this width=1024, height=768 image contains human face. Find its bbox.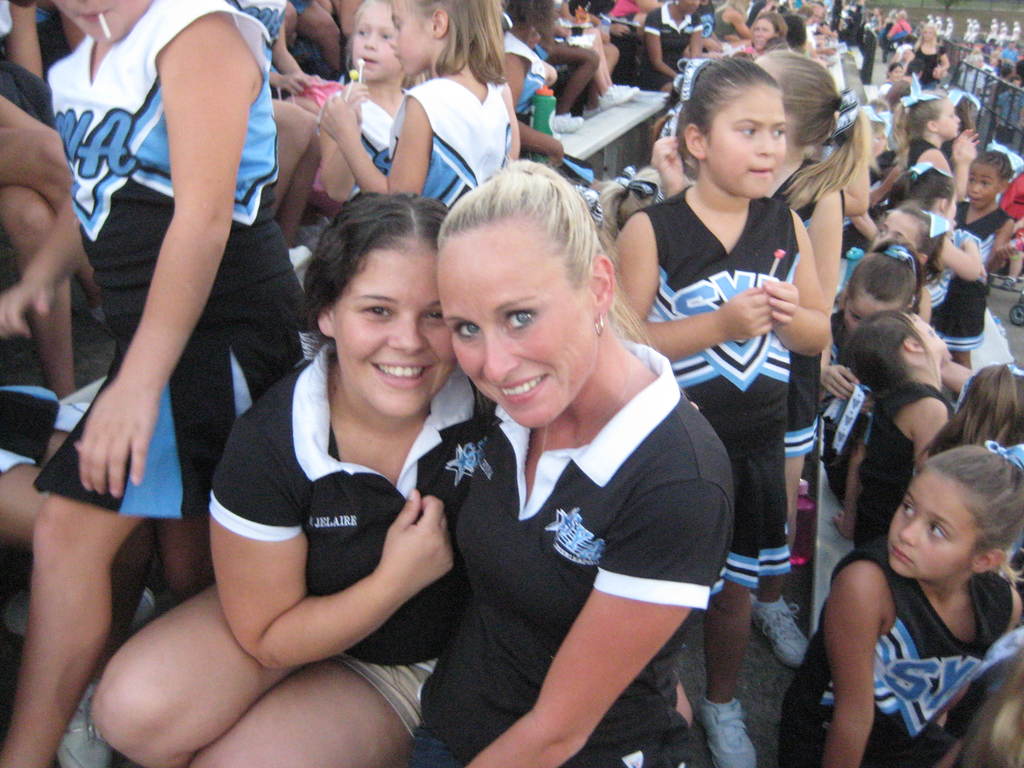
region(334, 232, 463, 415).
